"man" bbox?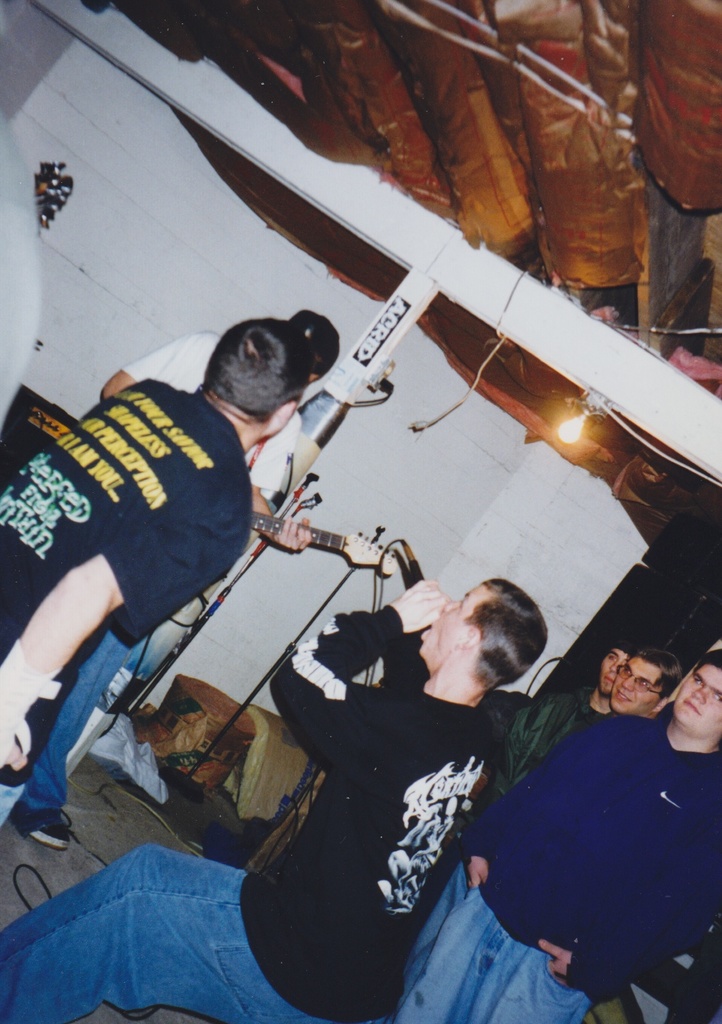
box=[460, 643, 646, 823]
